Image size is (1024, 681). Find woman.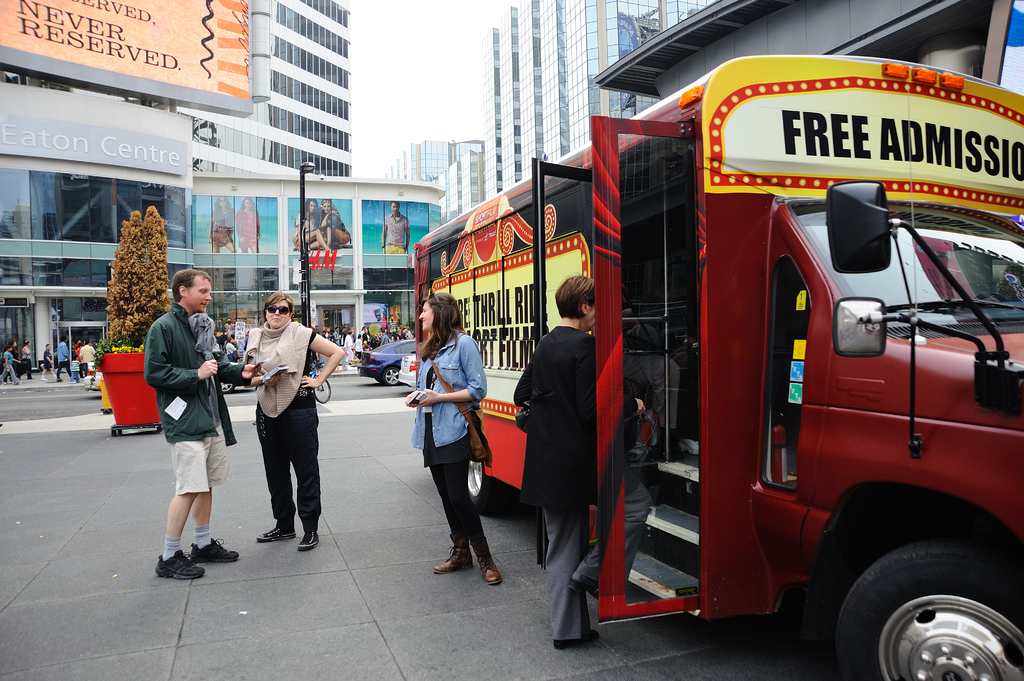
223, 298, 343, 550.
